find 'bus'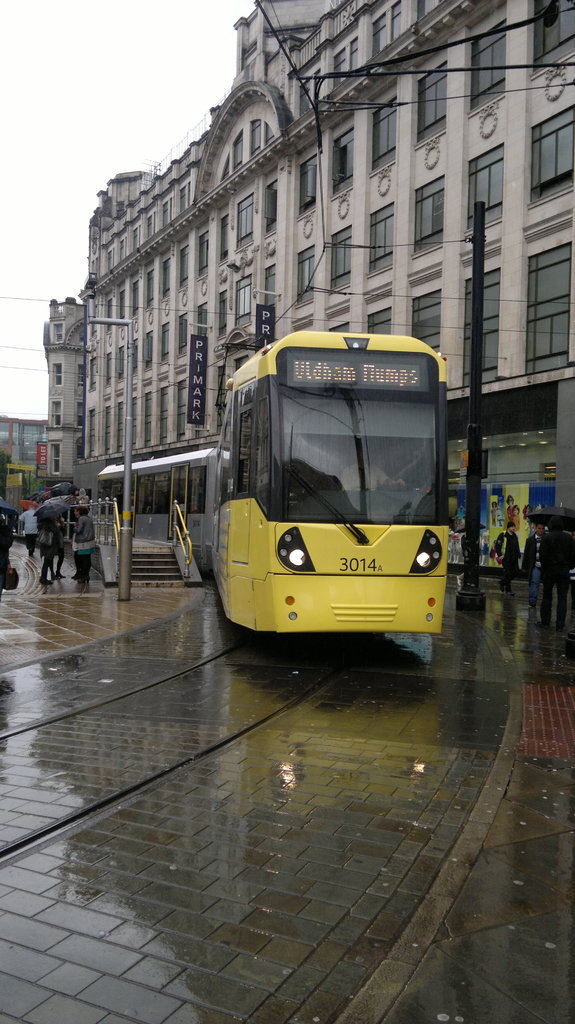
(208,330,449,648)
